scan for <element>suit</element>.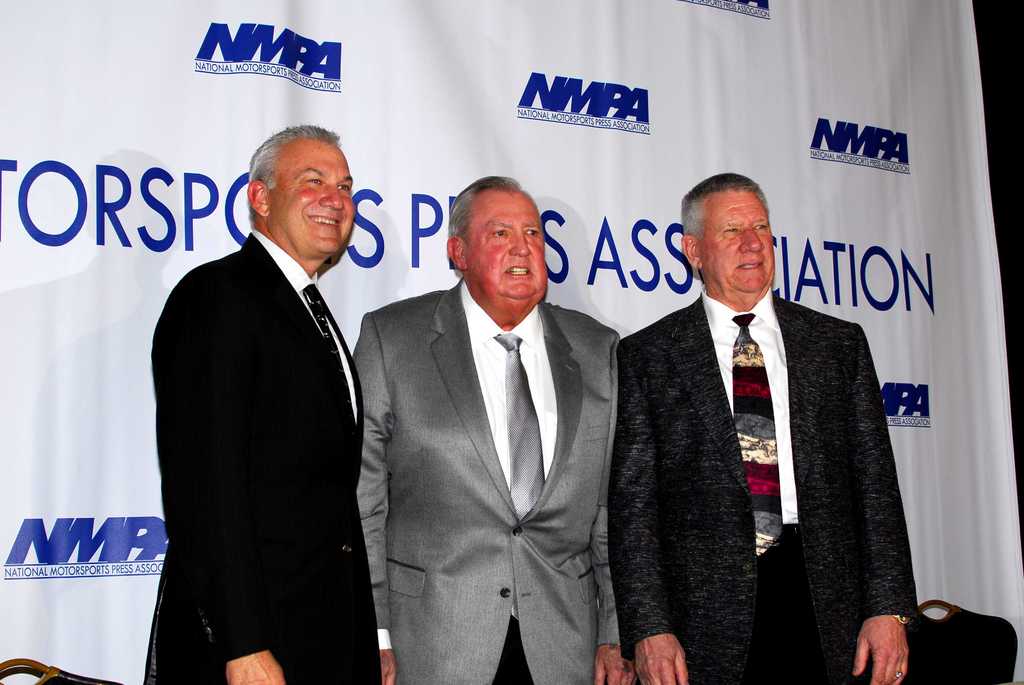
Scan result: pyautogui.locateOnScreen(623, 291, 925, 684).
